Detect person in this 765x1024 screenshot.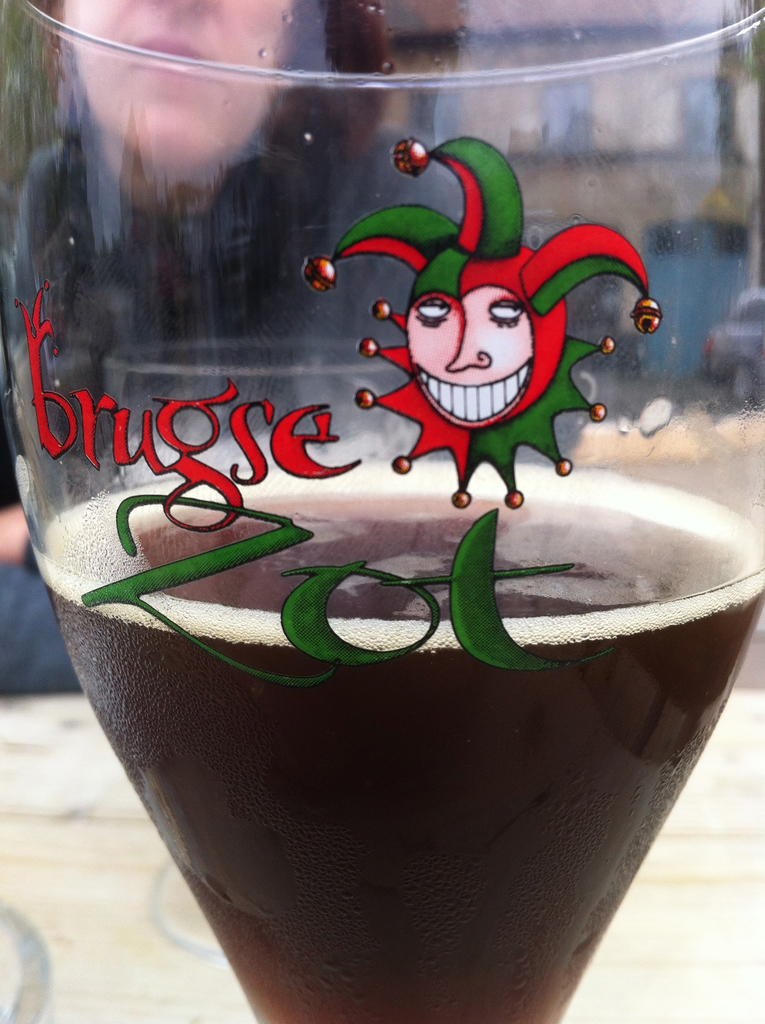
Detection: (0, 0, 456, 688).
